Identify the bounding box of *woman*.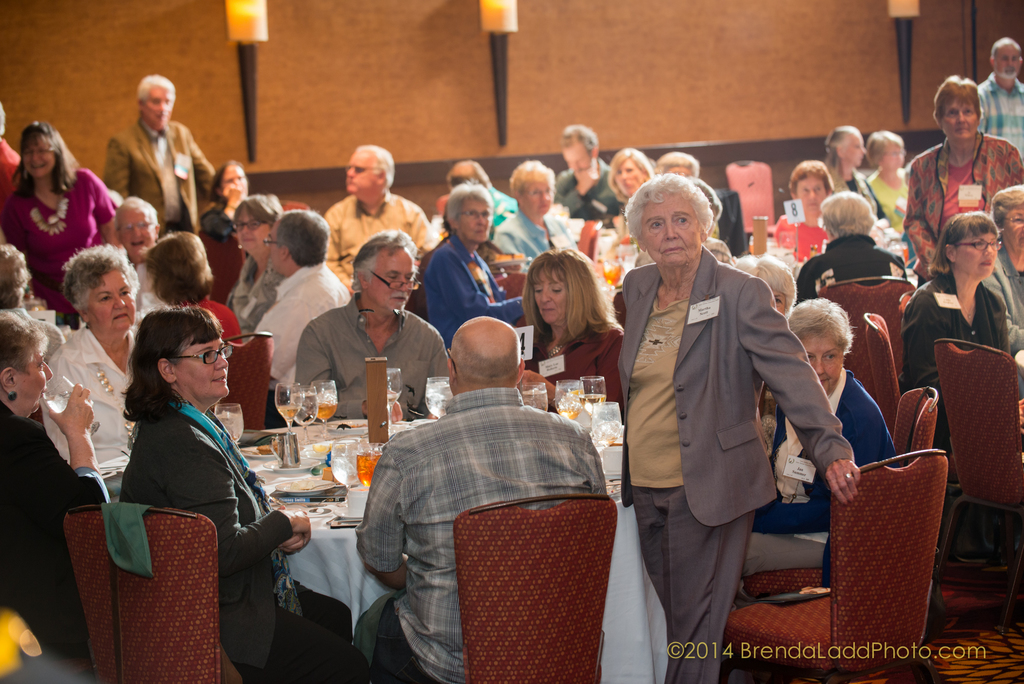
193/161/258/243.
